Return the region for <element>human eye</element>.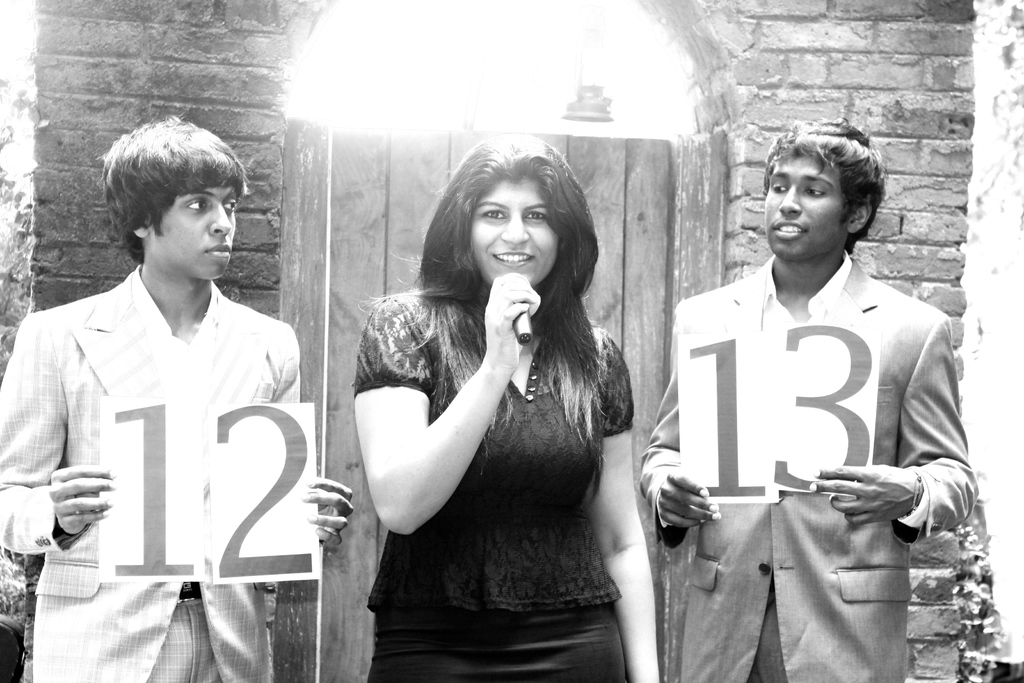
<bbox>477, 204, 509, 224</bbox>.
